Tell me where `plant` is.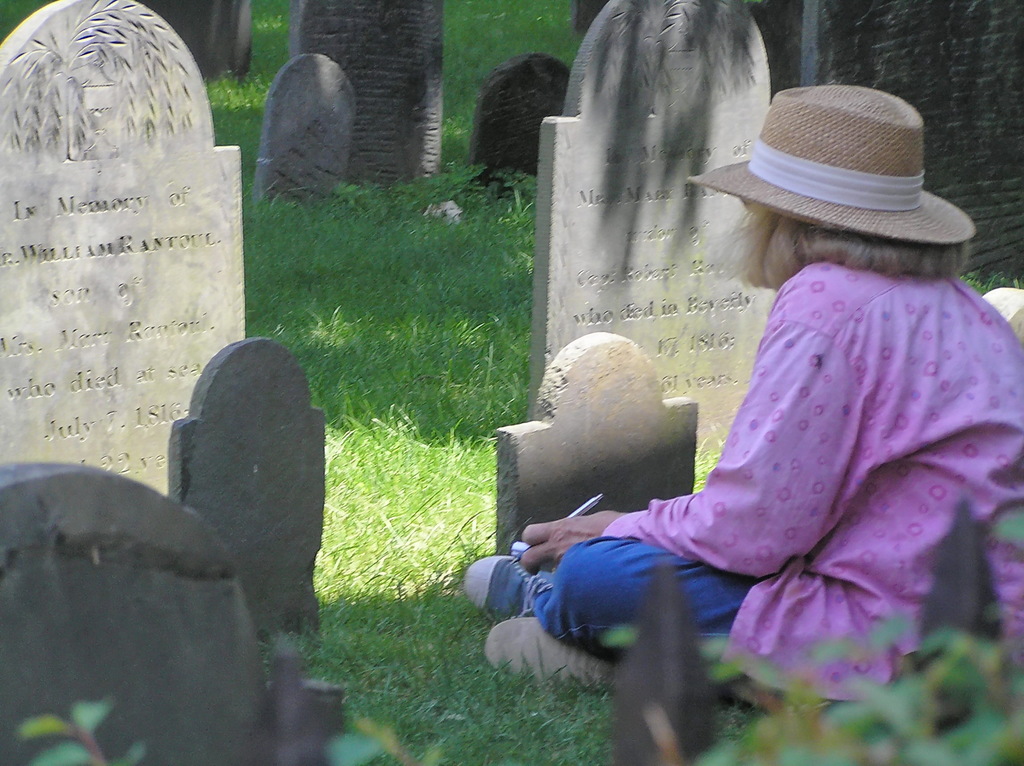
`plant` is at select_region(589, 490, 1023, 756).
